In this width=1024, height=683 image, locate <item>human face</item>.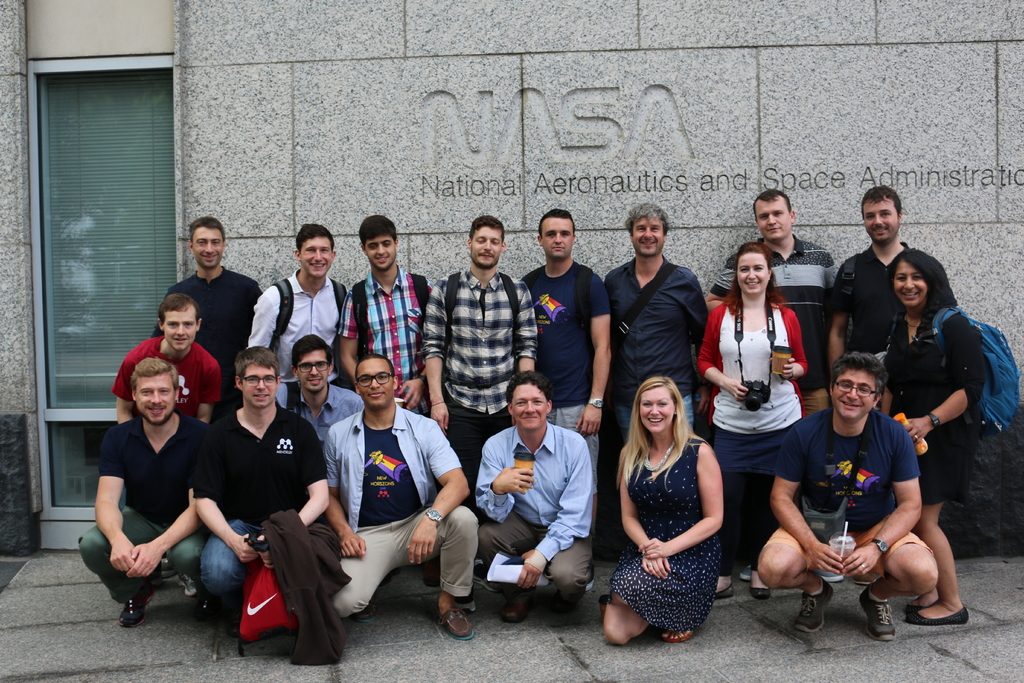
Bounding box: x1=893 y1=256 x2=927 y2=309.
